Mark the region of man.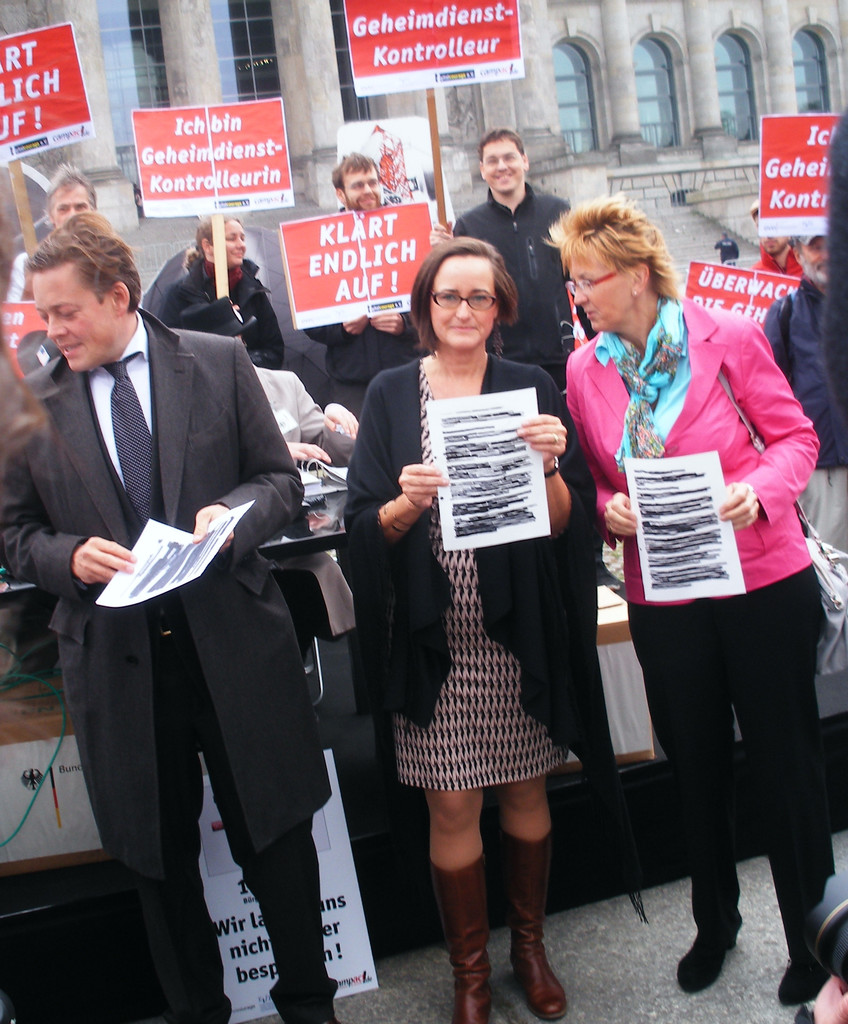
Region: crop(1, 164, 98, 303).
